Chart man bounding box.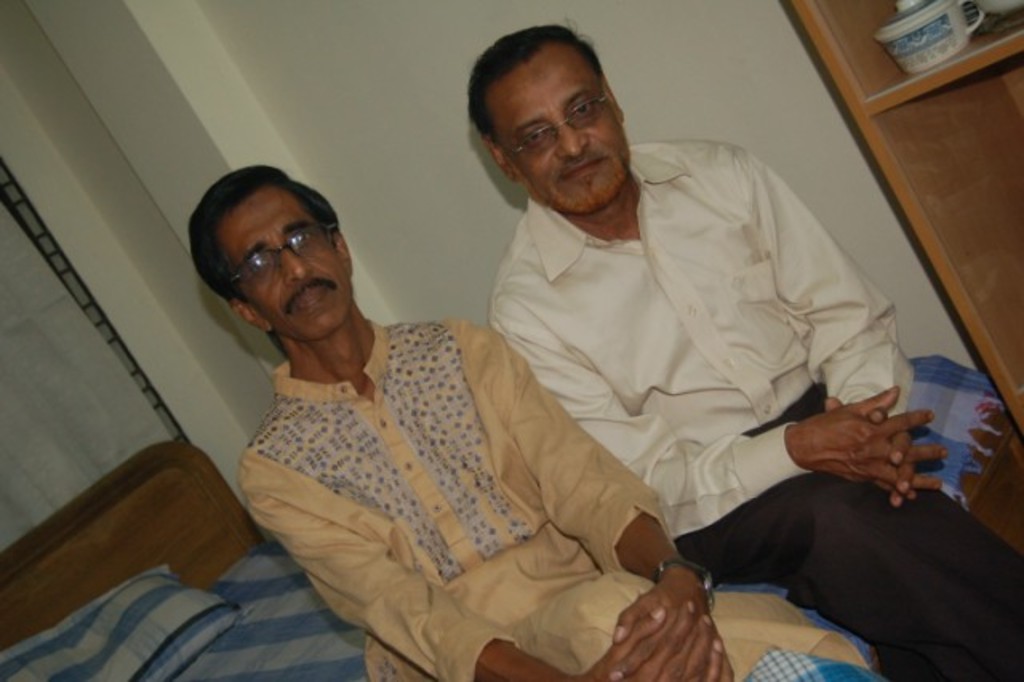
Charted: <bbox>189, 168, 888, 680</bbox>.
